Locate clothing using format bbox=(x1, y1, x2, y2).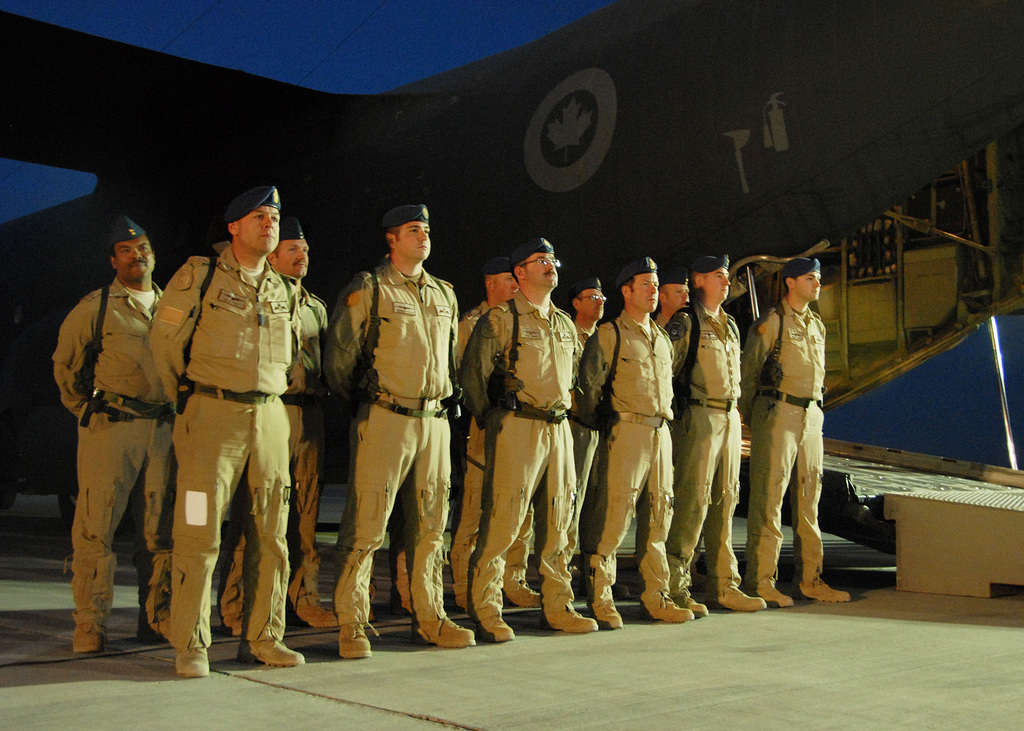
bbox=(458, 307, 483, 592).
